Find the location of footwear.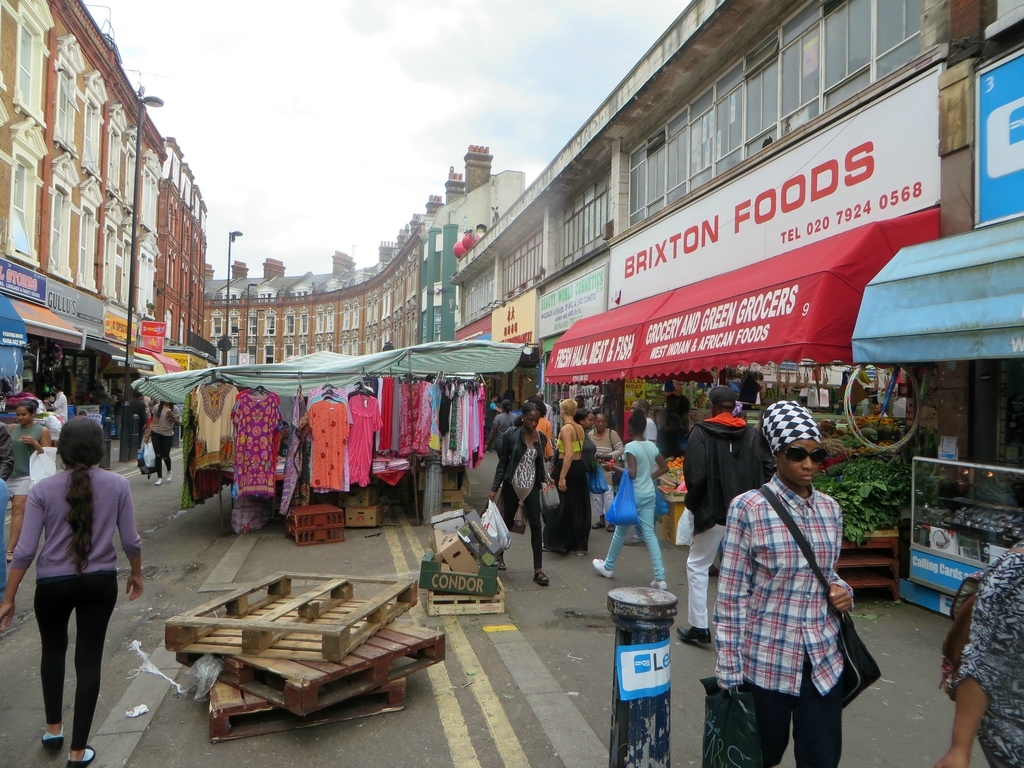
Location: (41,736,62,756).
